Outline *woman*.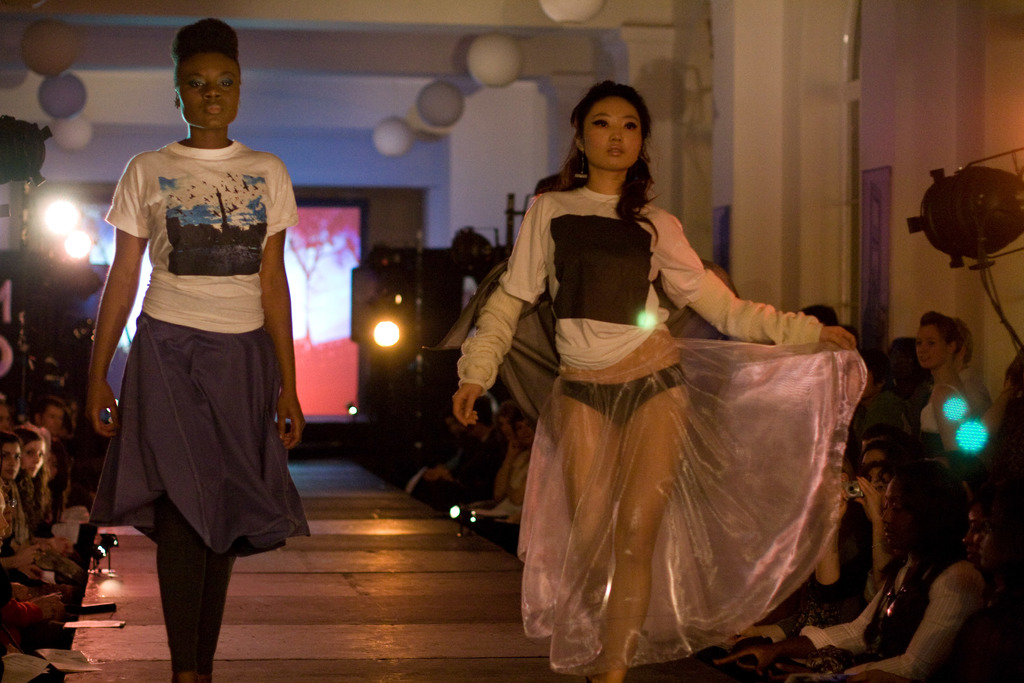
Outline: {"left": 10, "top": 422, "right": 79, "bottom": 591}.
